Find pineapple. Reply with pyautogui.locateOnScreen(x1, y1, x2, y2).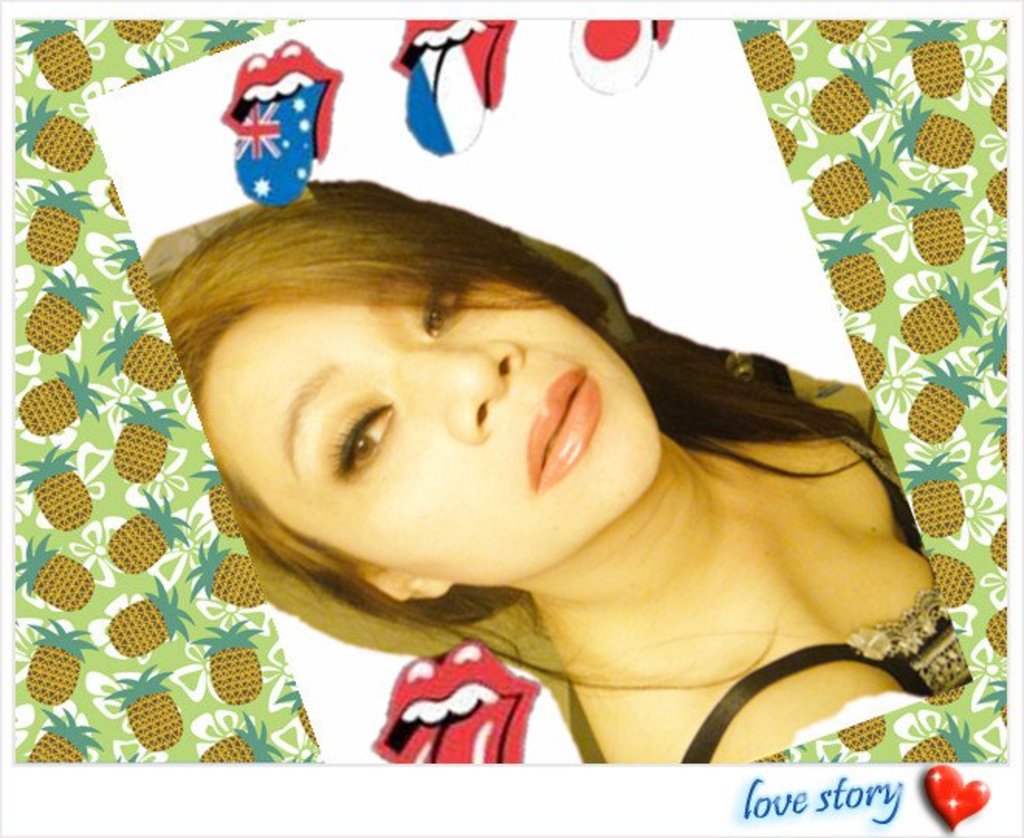
pyautogui.locateOnScreen(900, 451, 967, 536).
